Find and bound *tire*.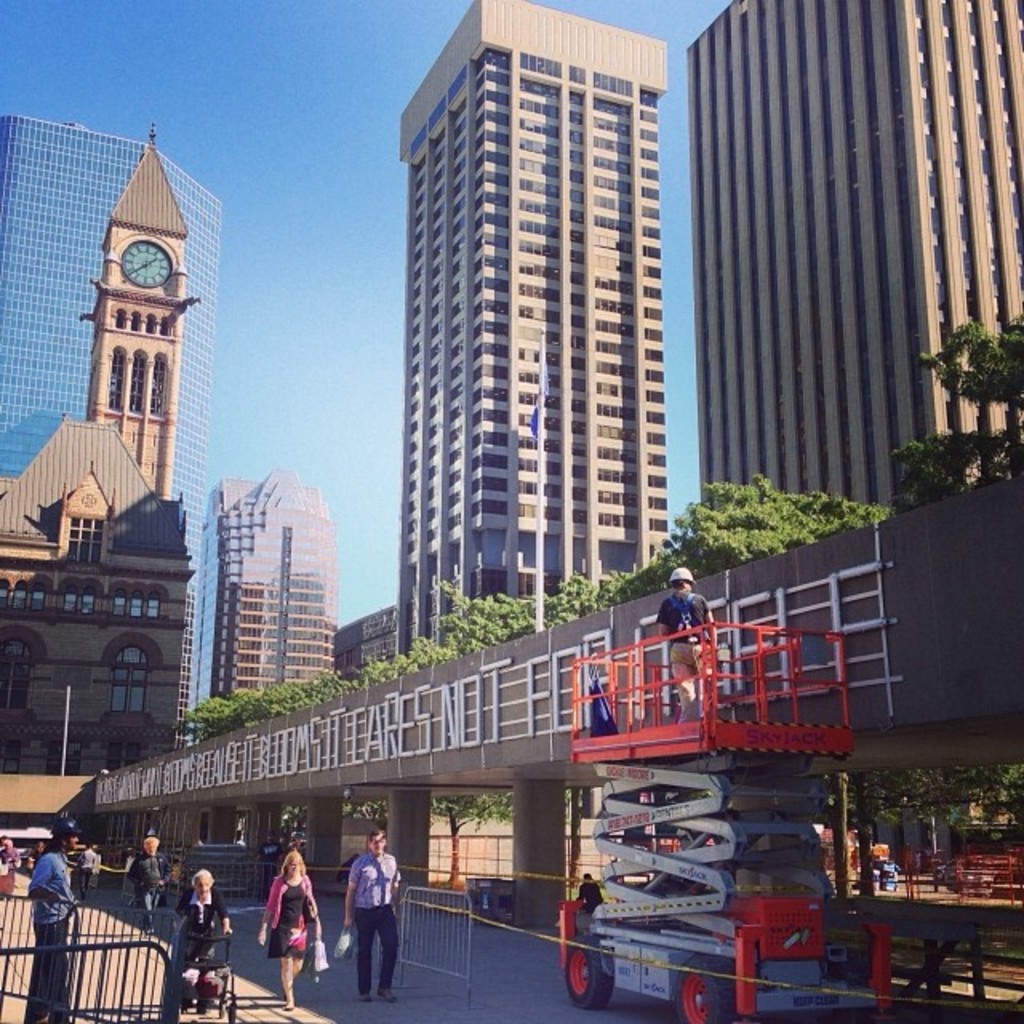
Bound: bbox(558, 936, 616, 1005).
